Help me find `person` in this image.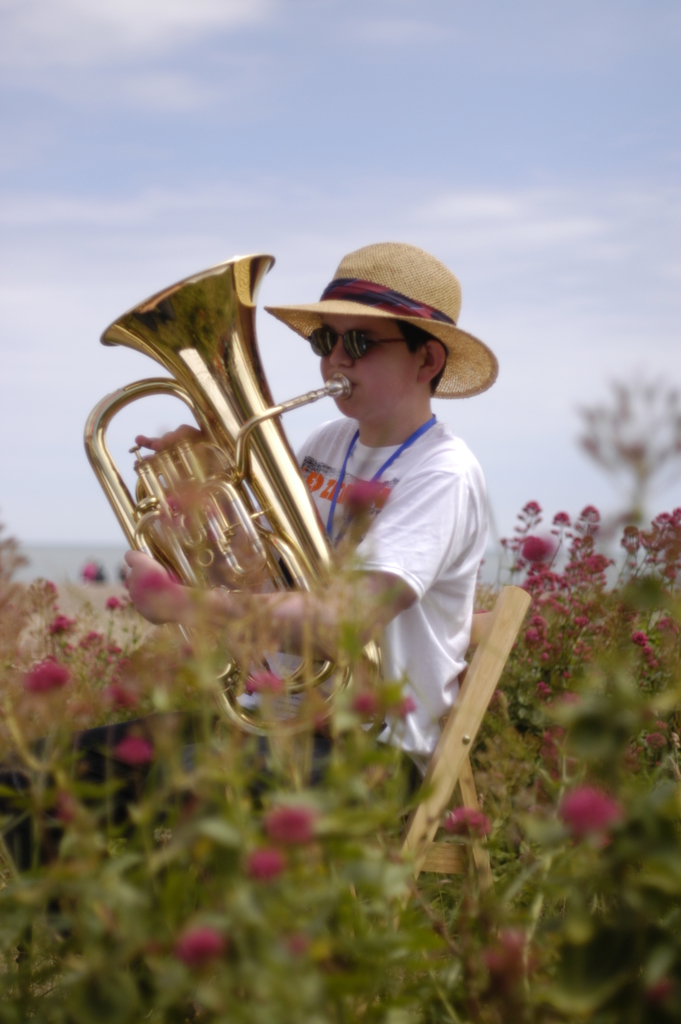
Found it: box(199, 206, 484, 811).
